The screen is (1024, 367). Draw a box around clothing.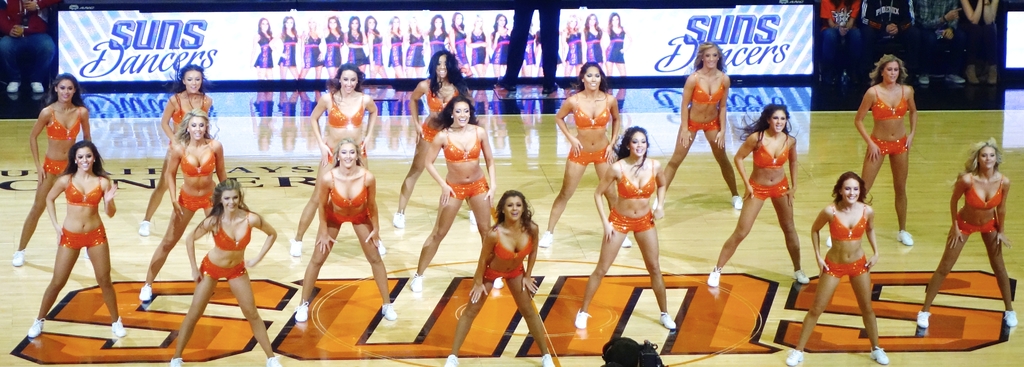
select_region(445, 182, 488, 198).
